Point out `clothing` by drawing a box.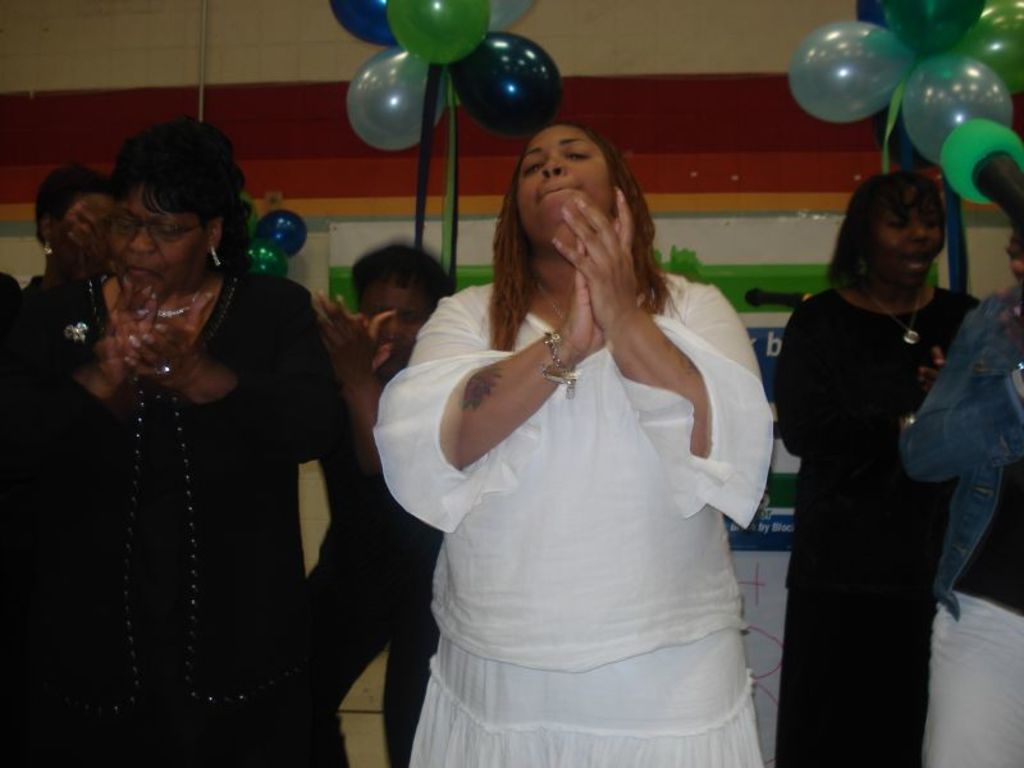
379, 192, 762, 701.
